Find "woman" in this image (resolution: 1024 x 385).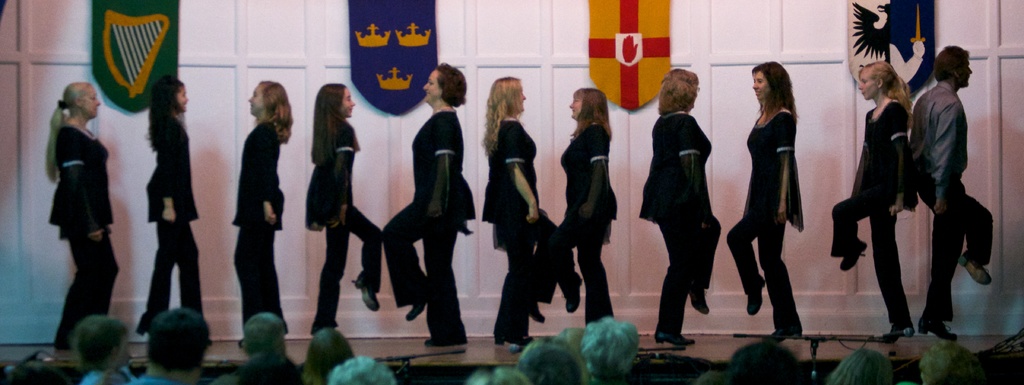
<box>743,61,815,329</box>.
